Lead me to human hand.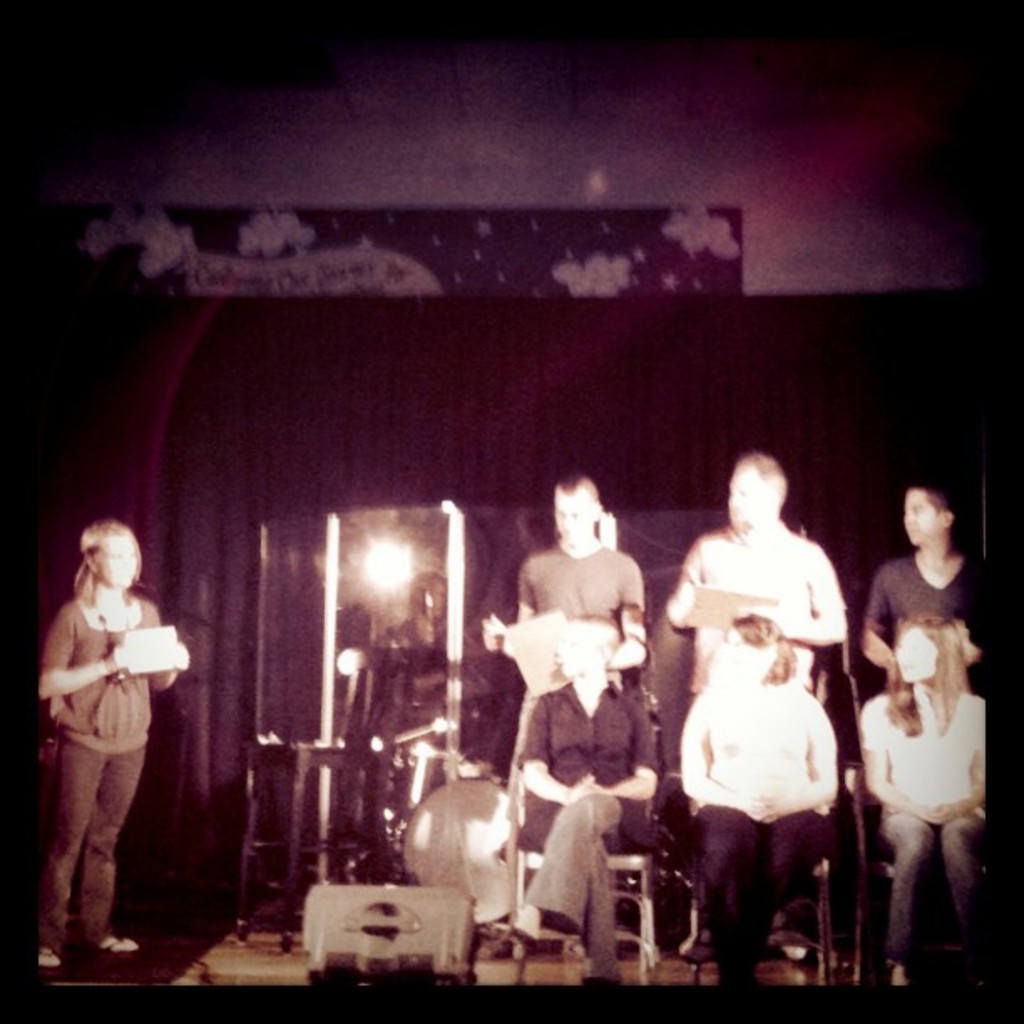
Lead to <bbox>100, 644, 134, 674</bbox>.
